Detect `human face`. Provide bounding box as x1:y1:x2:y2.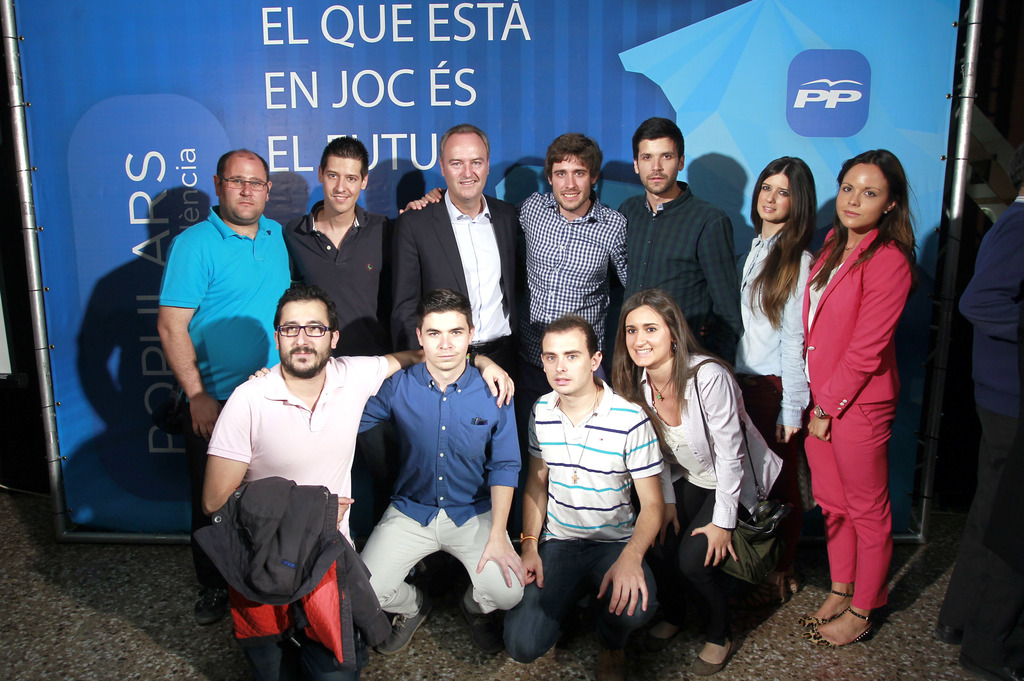
835:159:895:230.
